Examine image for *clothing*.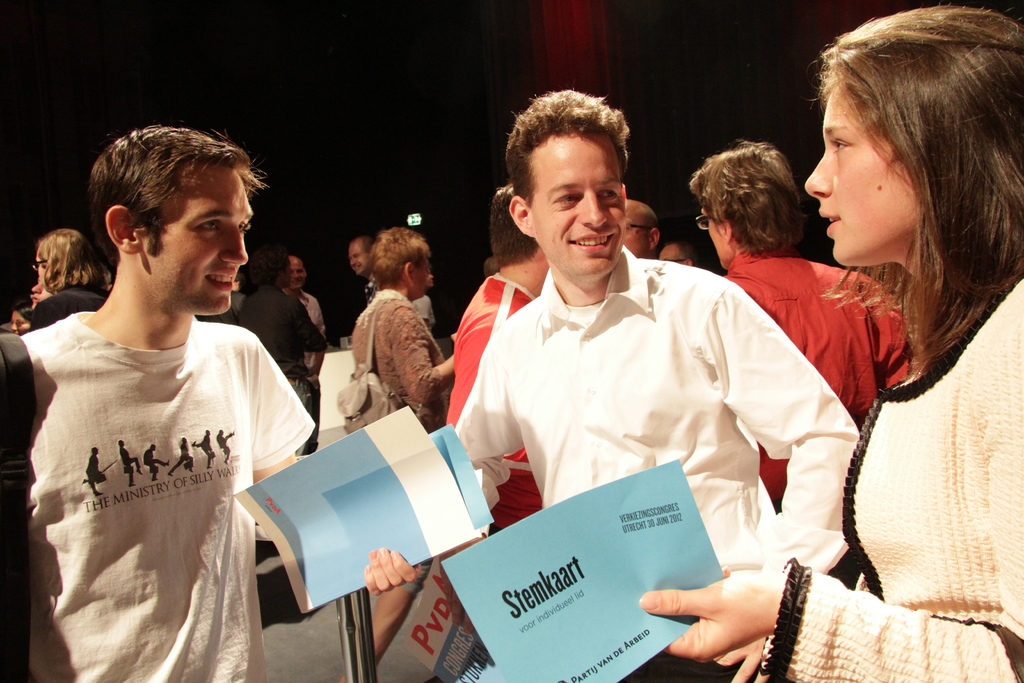
Examination result: region(351, 295, 449, 431).
